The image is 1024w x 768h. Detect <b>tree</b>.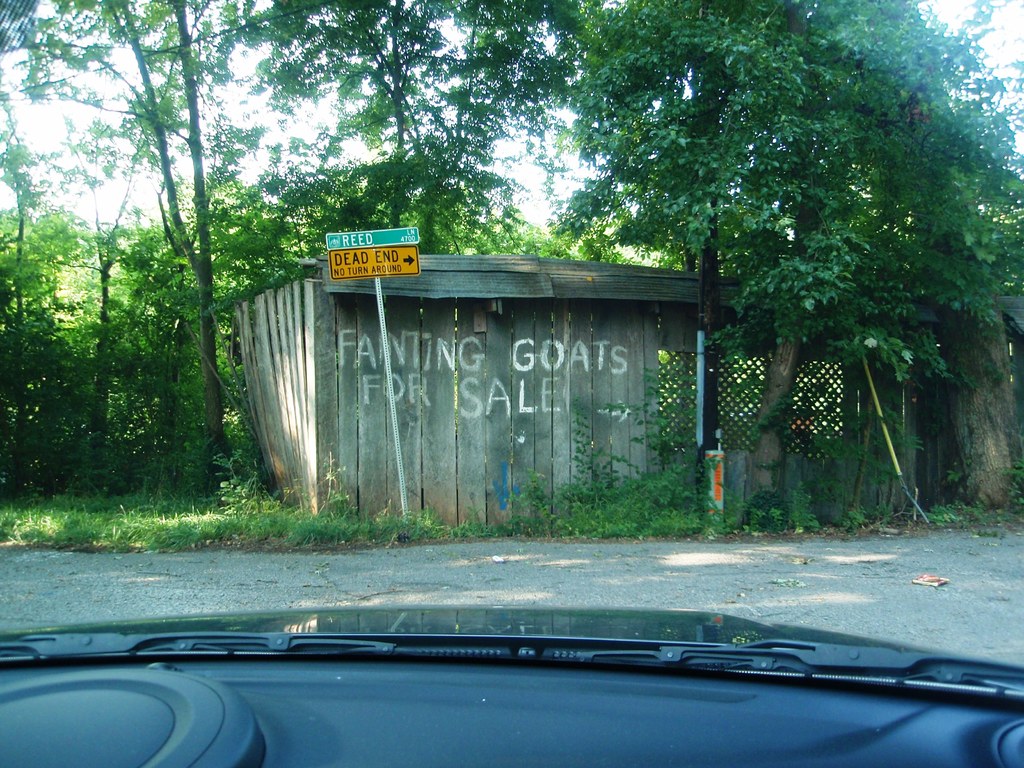
Detection: 141,131,275,493.
